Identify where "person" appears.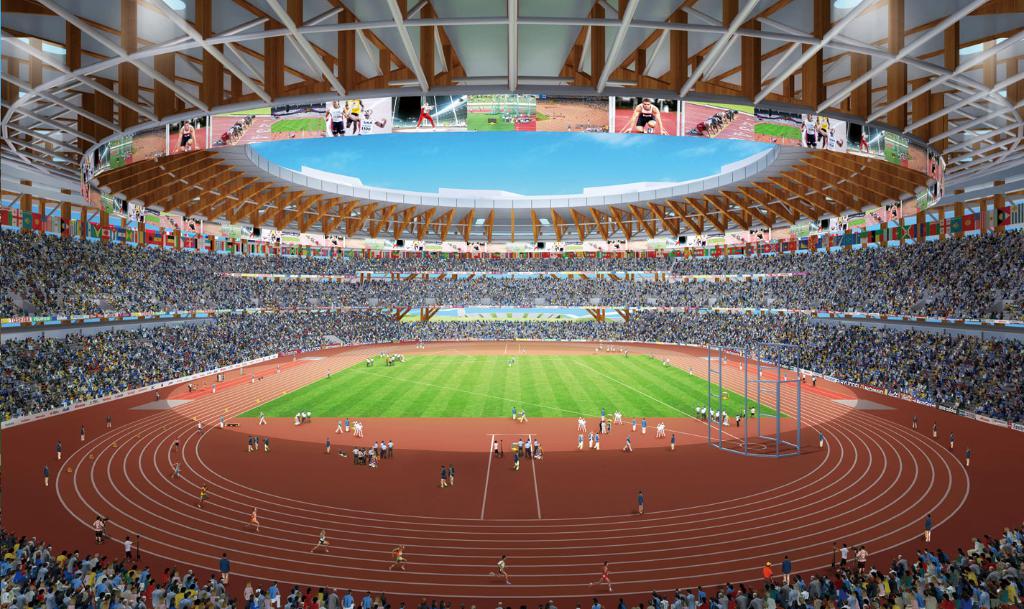
Appears at 627/414/637/430.
